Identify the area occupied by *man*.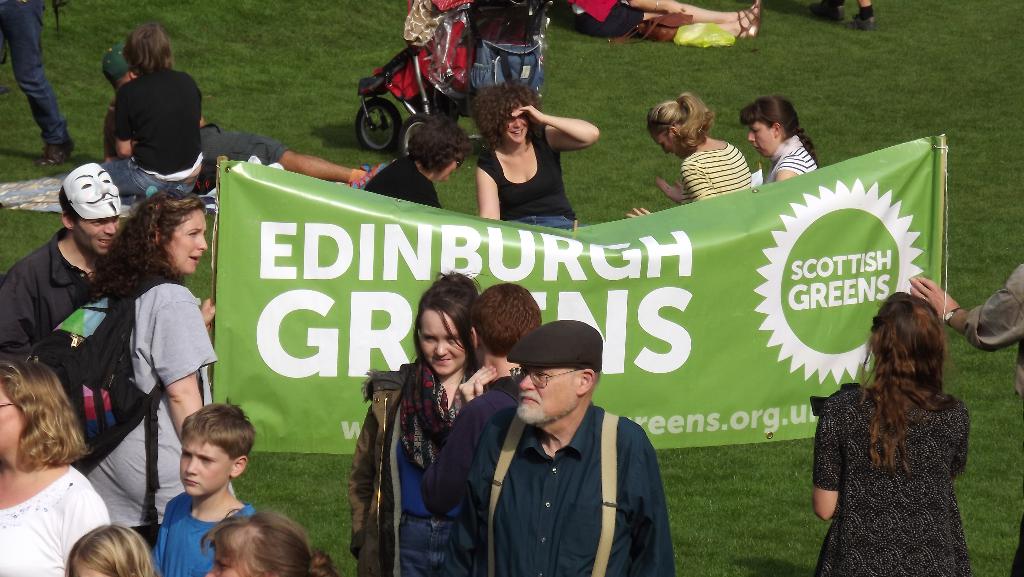
Area: box=[449, 317, 680, 576].
